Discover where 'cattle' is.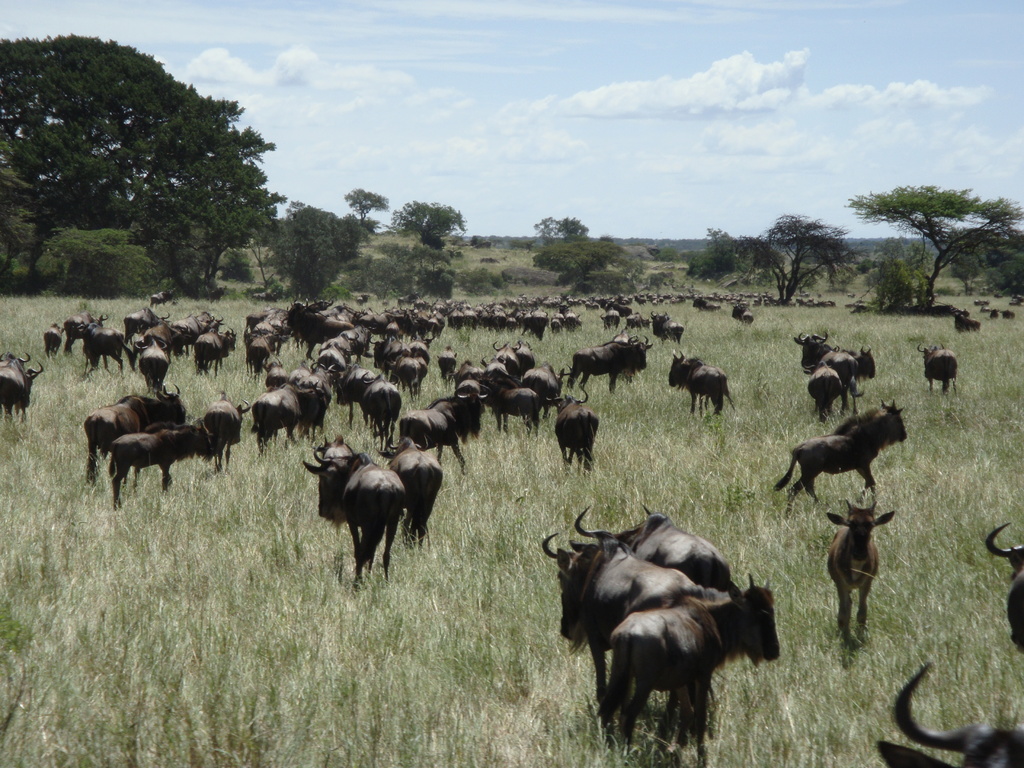
Discovered at bbox(567, 335, 653, 392).
